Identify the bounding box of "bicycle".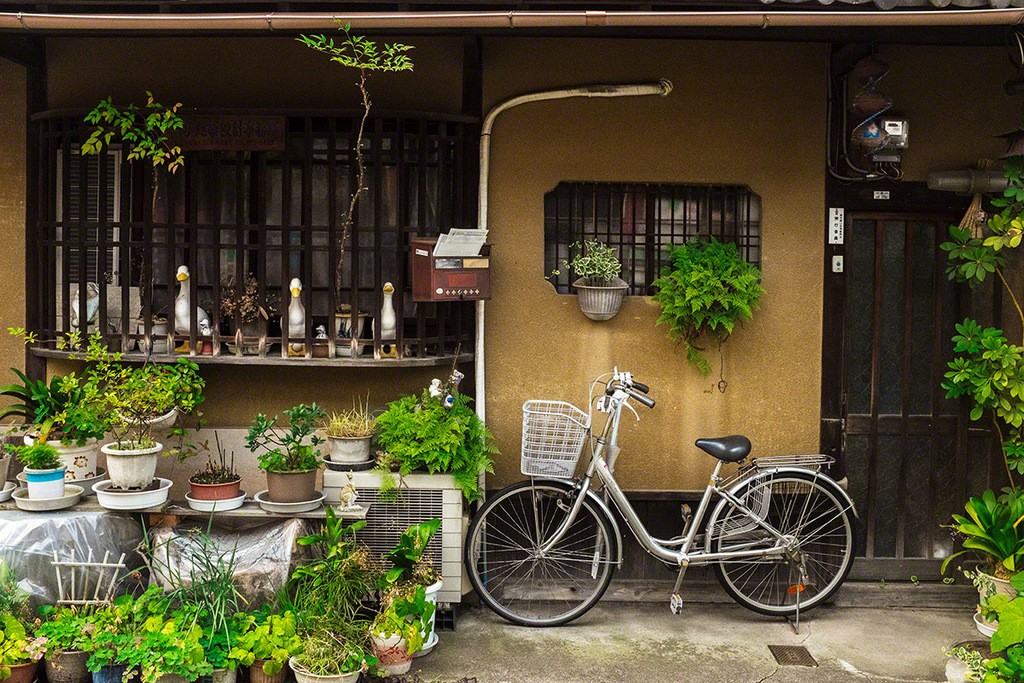
[left=477, top=358, right=848, bottom=635].
